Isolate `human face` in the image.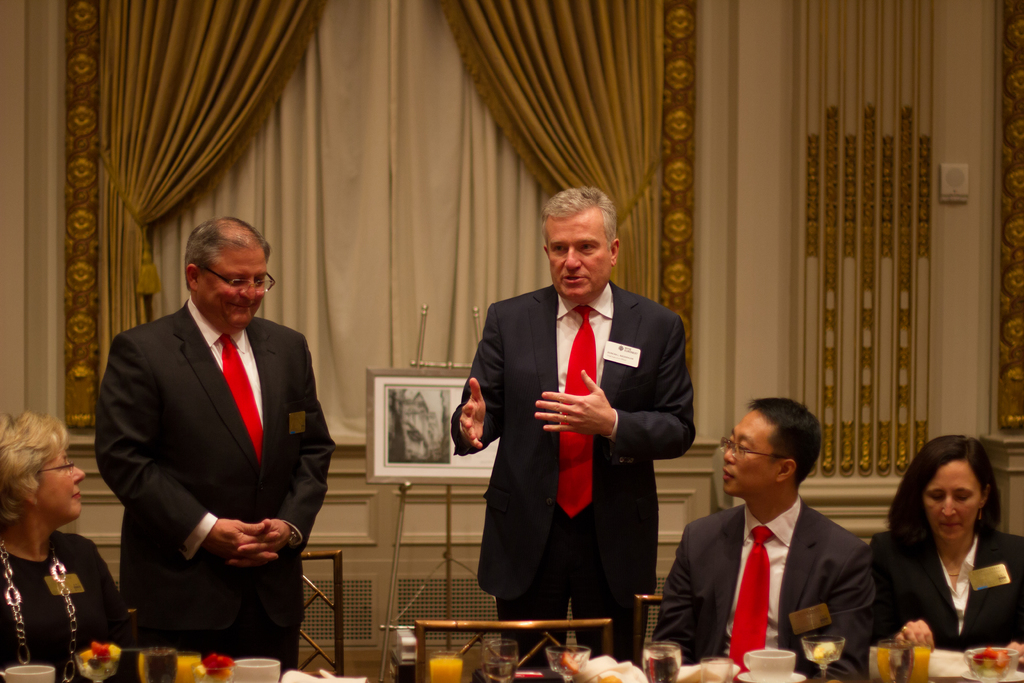
Isolated region: bbox=(922, 461, 979, 537).
